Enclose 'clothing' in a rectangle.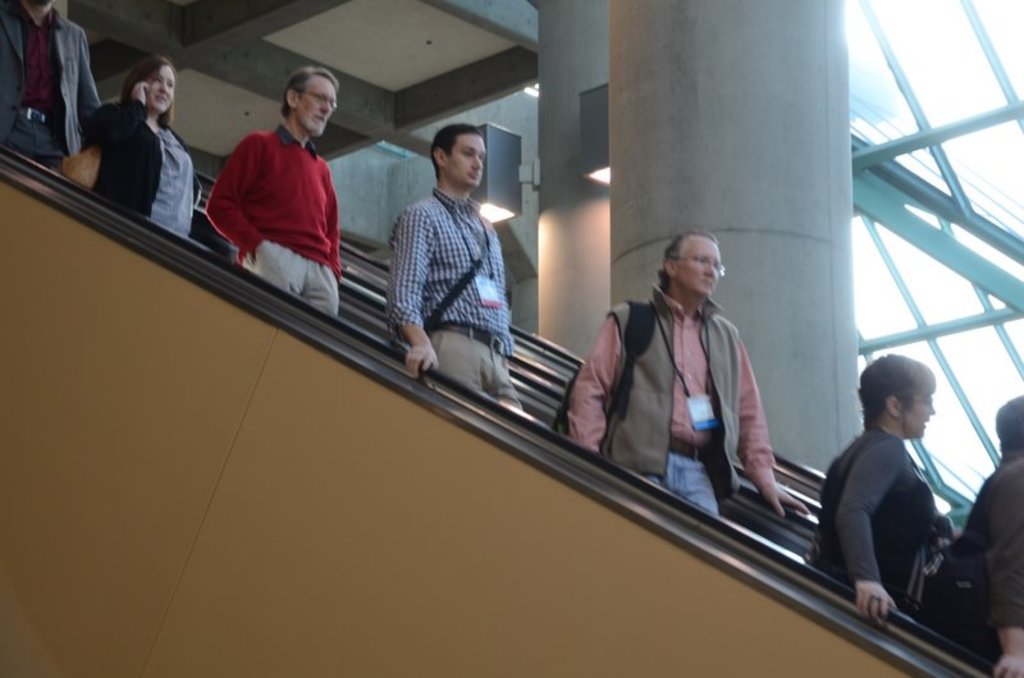
[554, 280, 772, 514].
